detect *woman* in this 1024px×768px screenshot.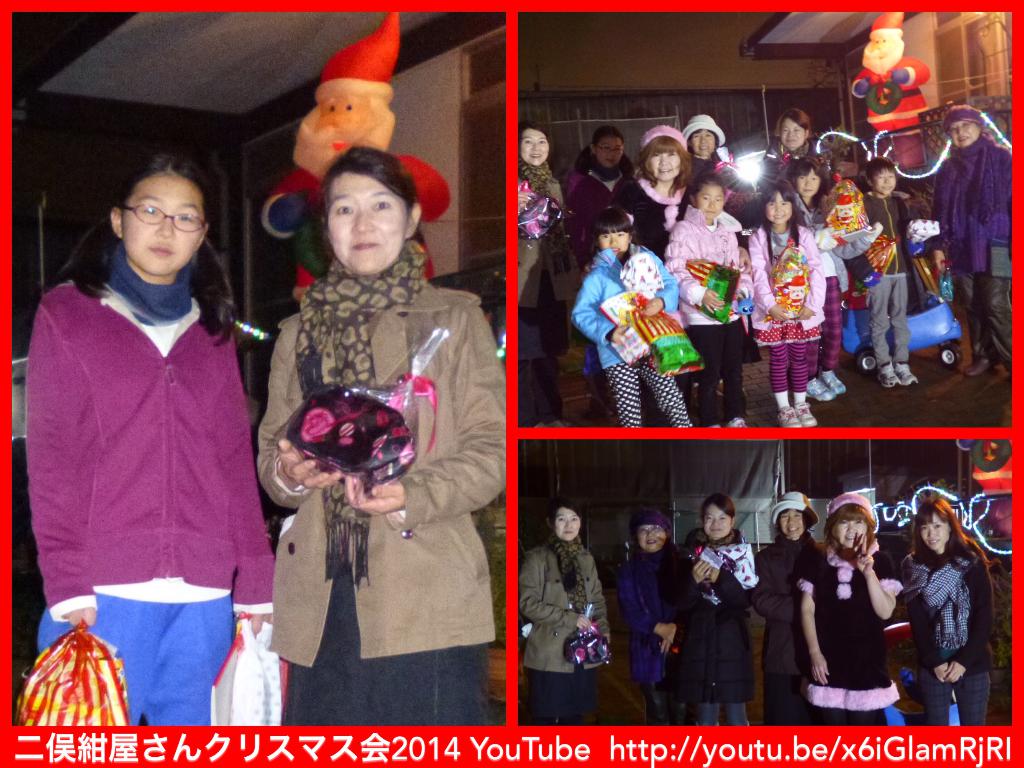
Detection: [627,504,693,726].
